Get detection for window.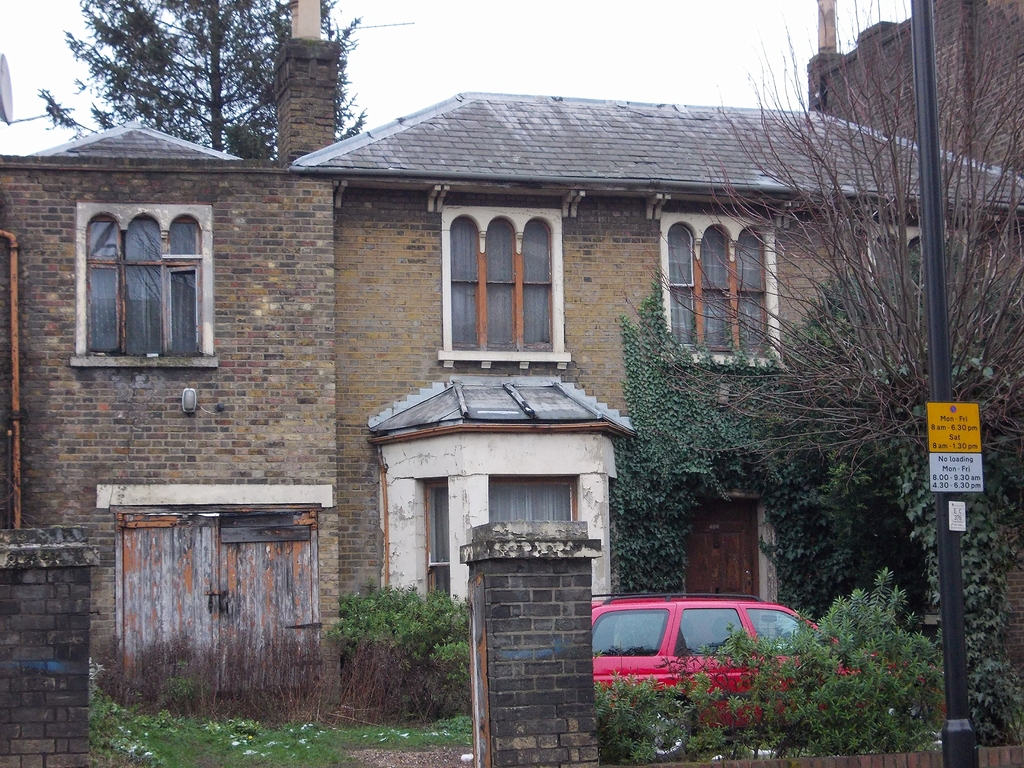
Detection: (left=862, top=220, right=984, bottom=380).
